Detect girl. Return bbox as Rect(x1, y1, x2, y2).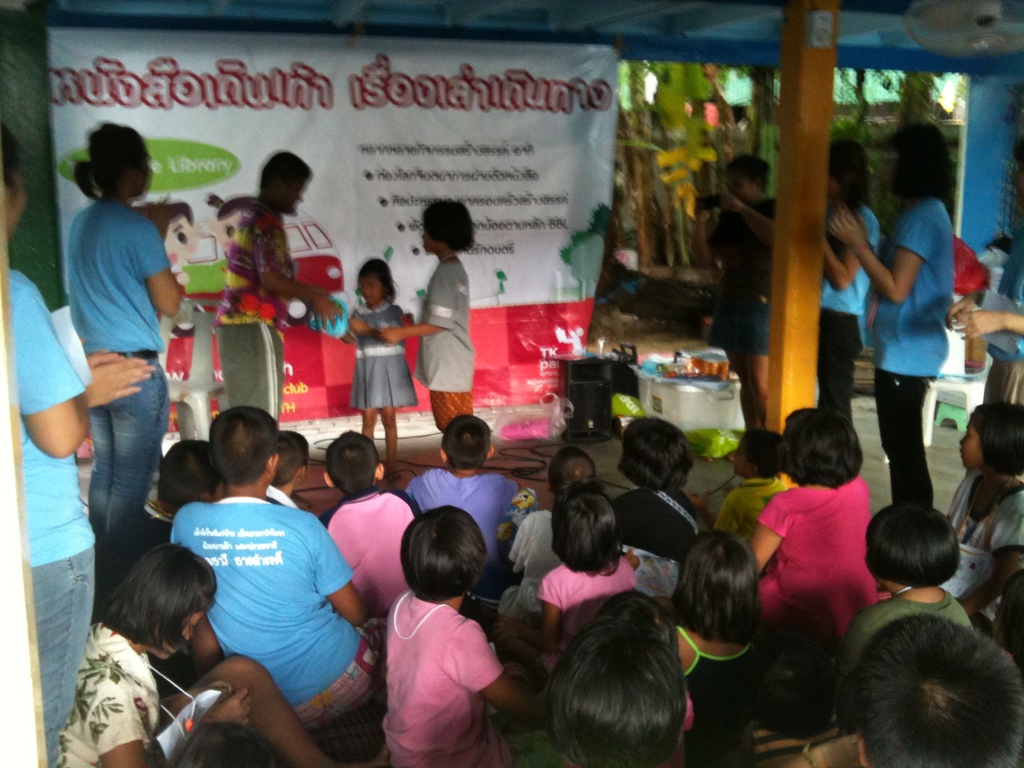
Rect(494, 482, 641, 676).
